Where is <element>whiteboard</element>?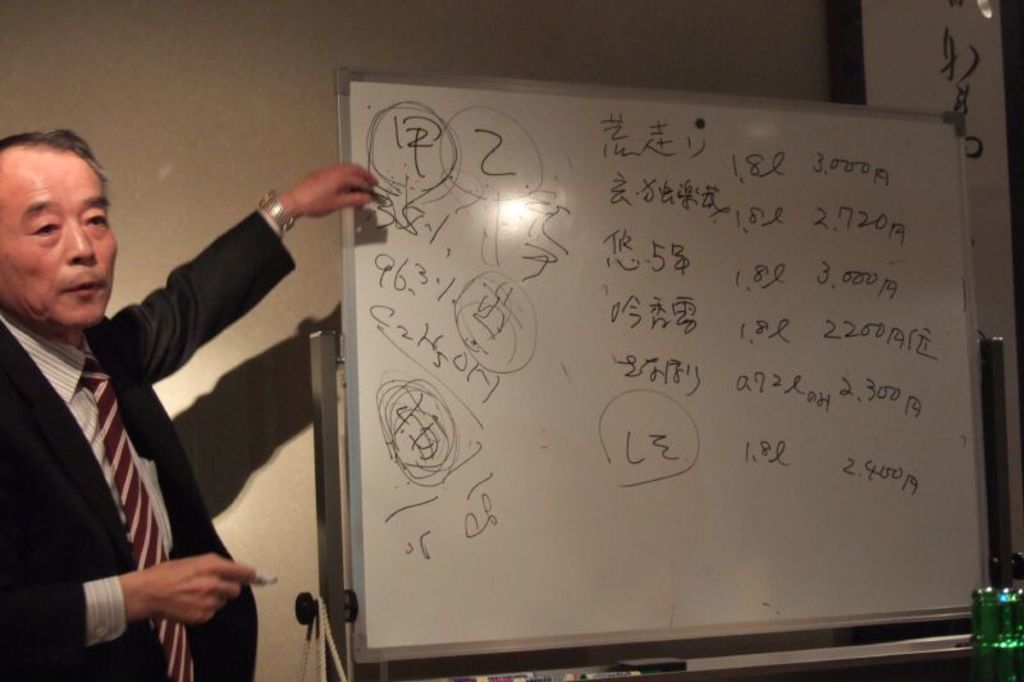
339 68 995 664.
